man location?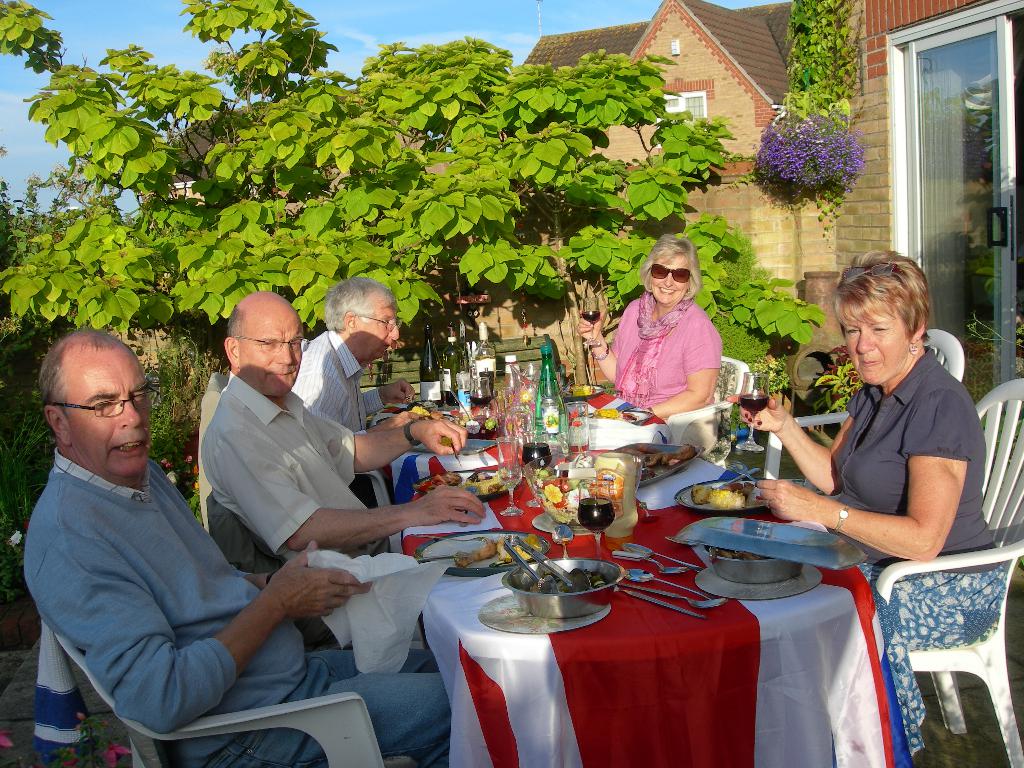
198/288/488/639
